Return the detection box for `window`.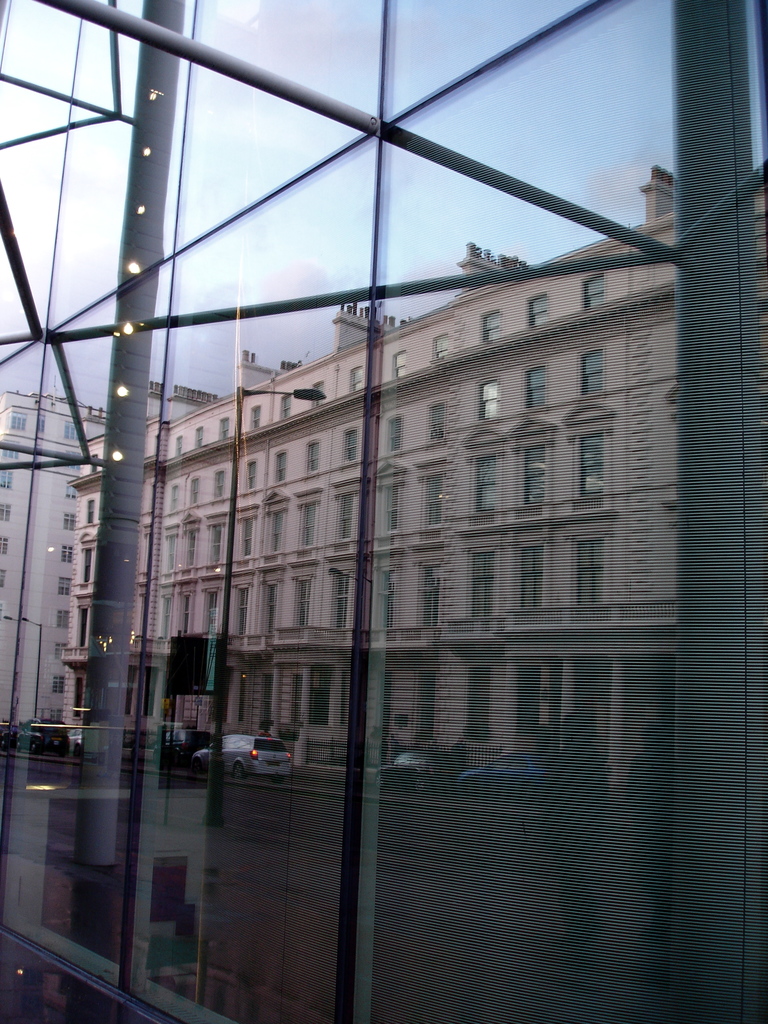
box(74, 675, 81, 721).
